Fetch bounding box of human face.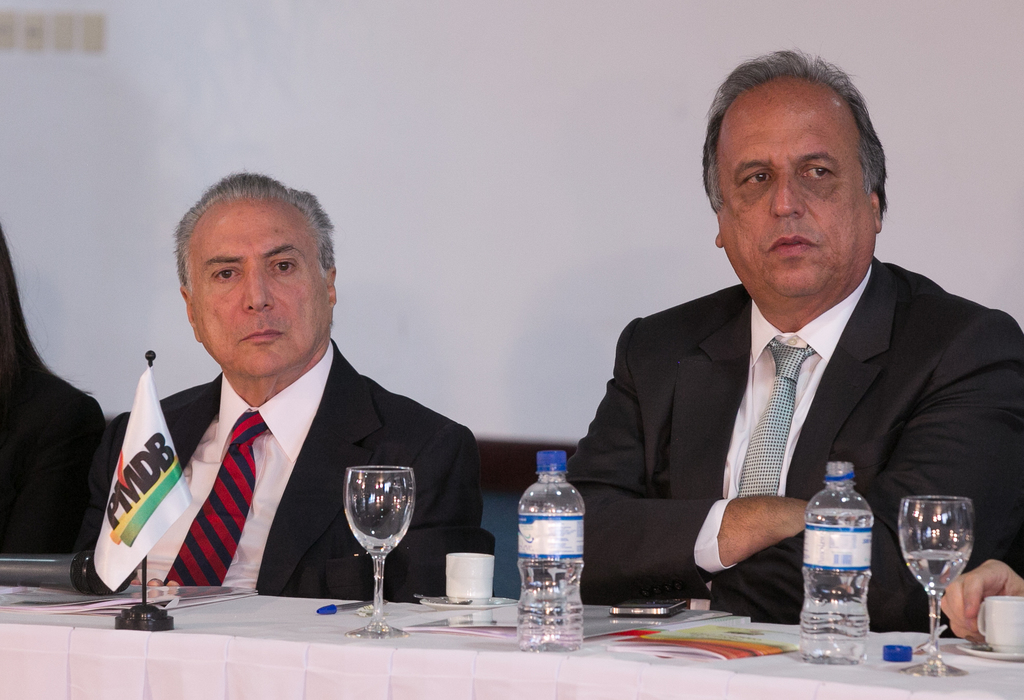
Bbox: BBox(724, 81, 870, 298).
